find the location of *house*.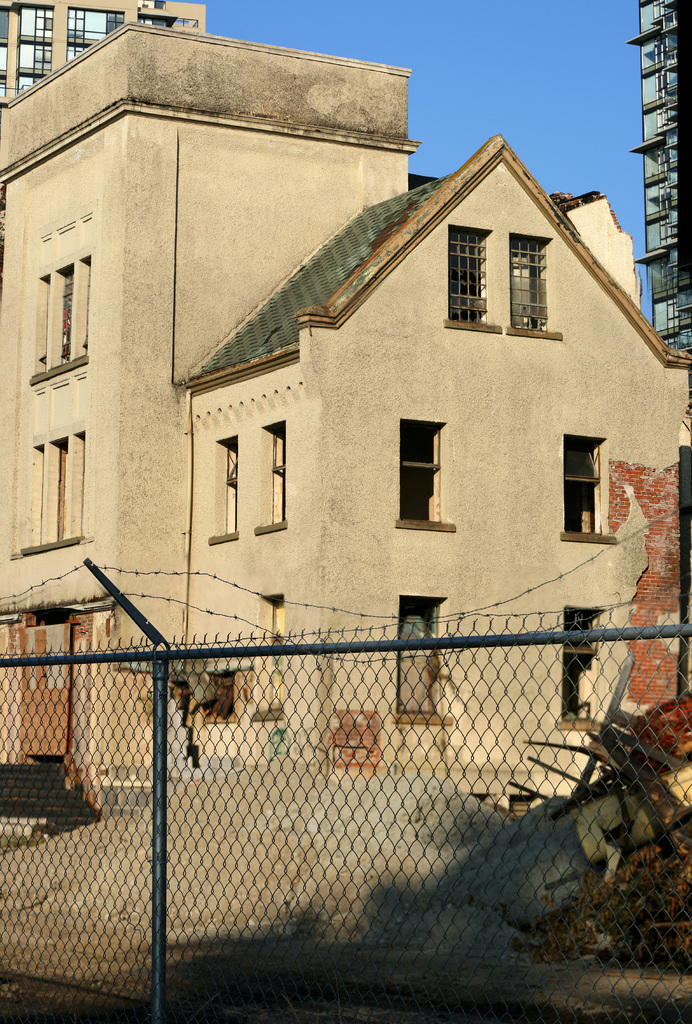
Location: (x1=0, y1=27, x2=691, y2=758).
